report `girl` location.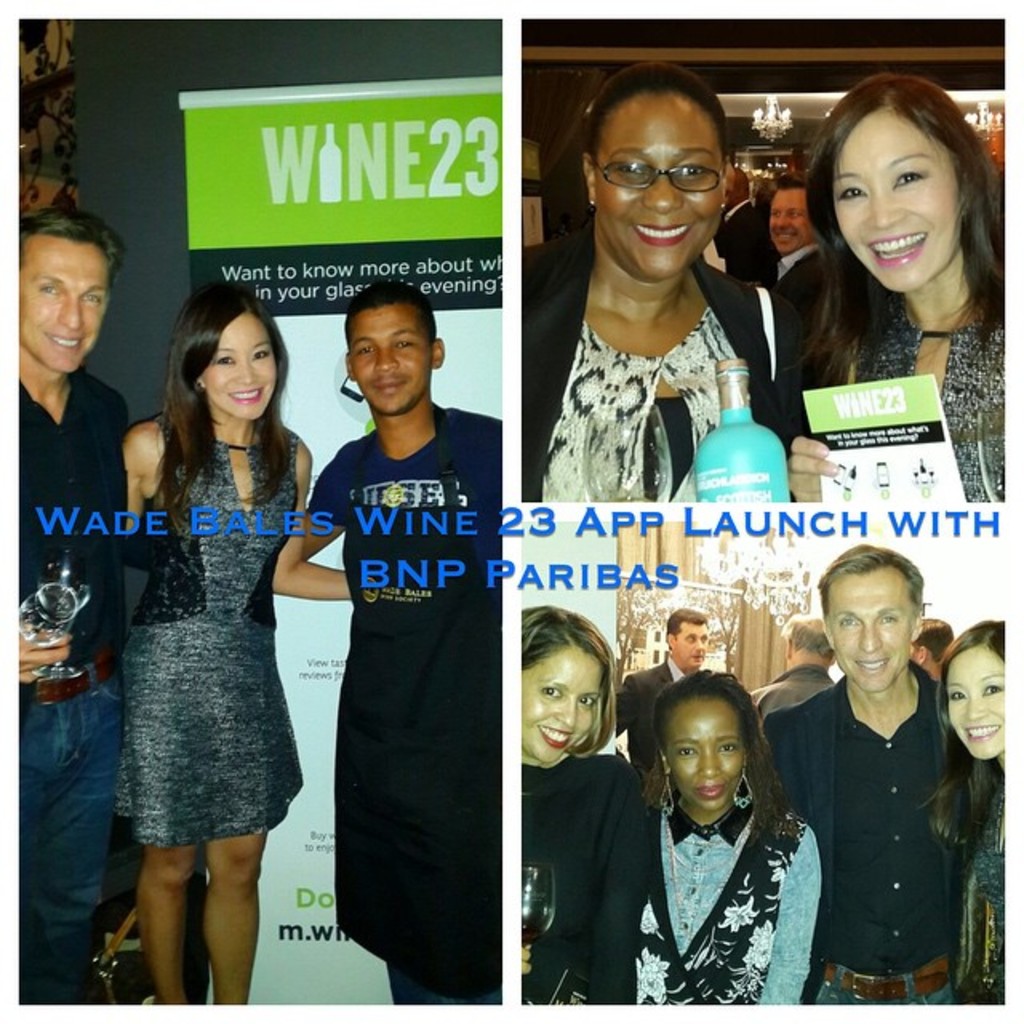
Report: l=803, t=67, r=1013, b=504.
